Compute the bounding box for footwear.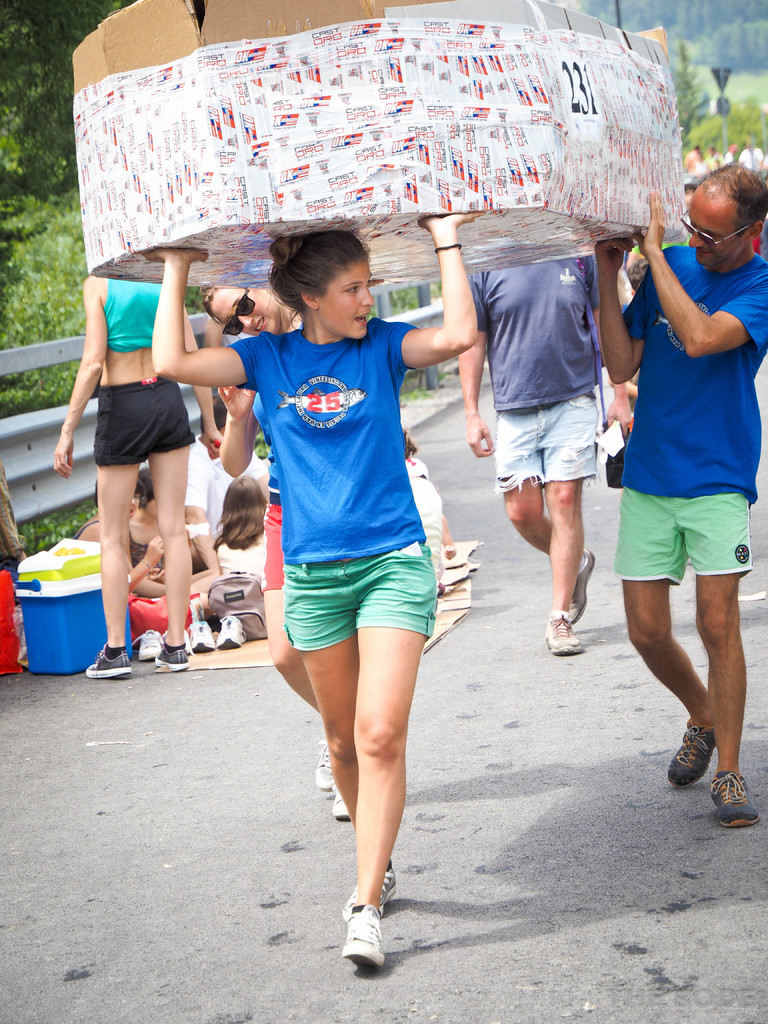
x1=710, y1=762, x2=761, y2=824.
